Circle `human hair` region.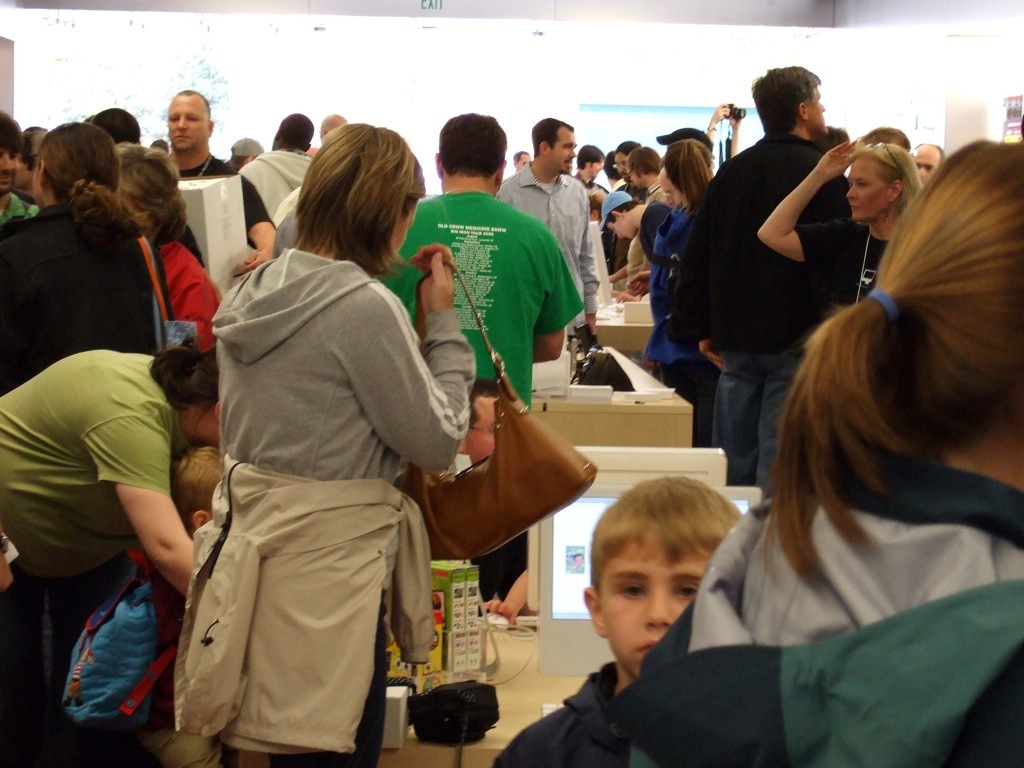
Region: pyautogui.locateOnScreen(531, 119, 571, 154).
